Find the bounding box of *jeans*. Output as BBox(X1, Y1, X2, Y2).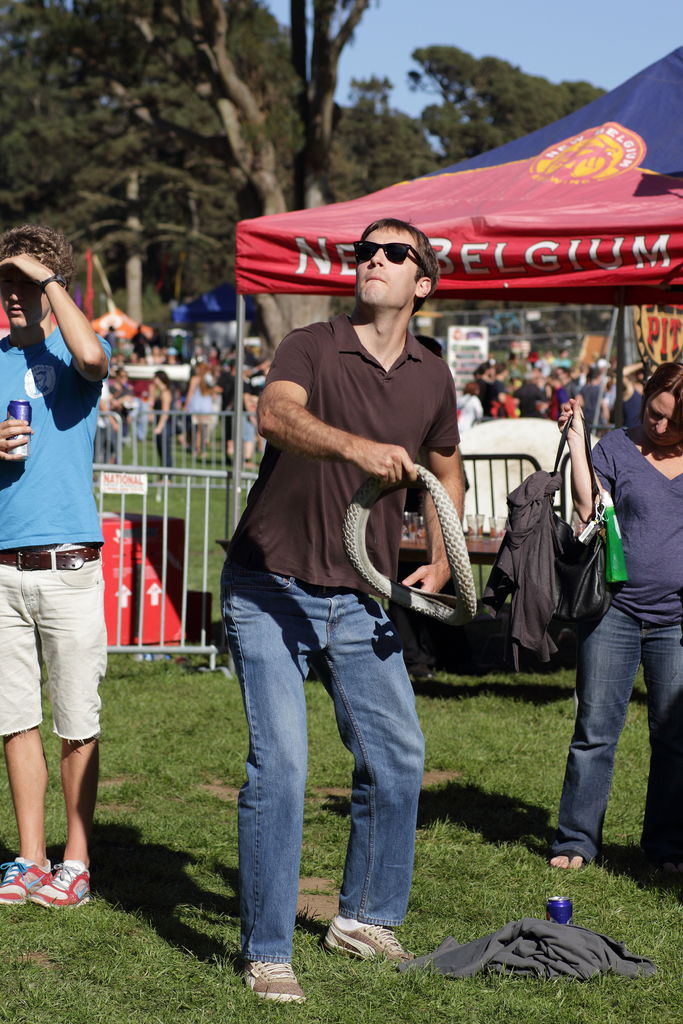
BBox(0, 561, 108, 764).
